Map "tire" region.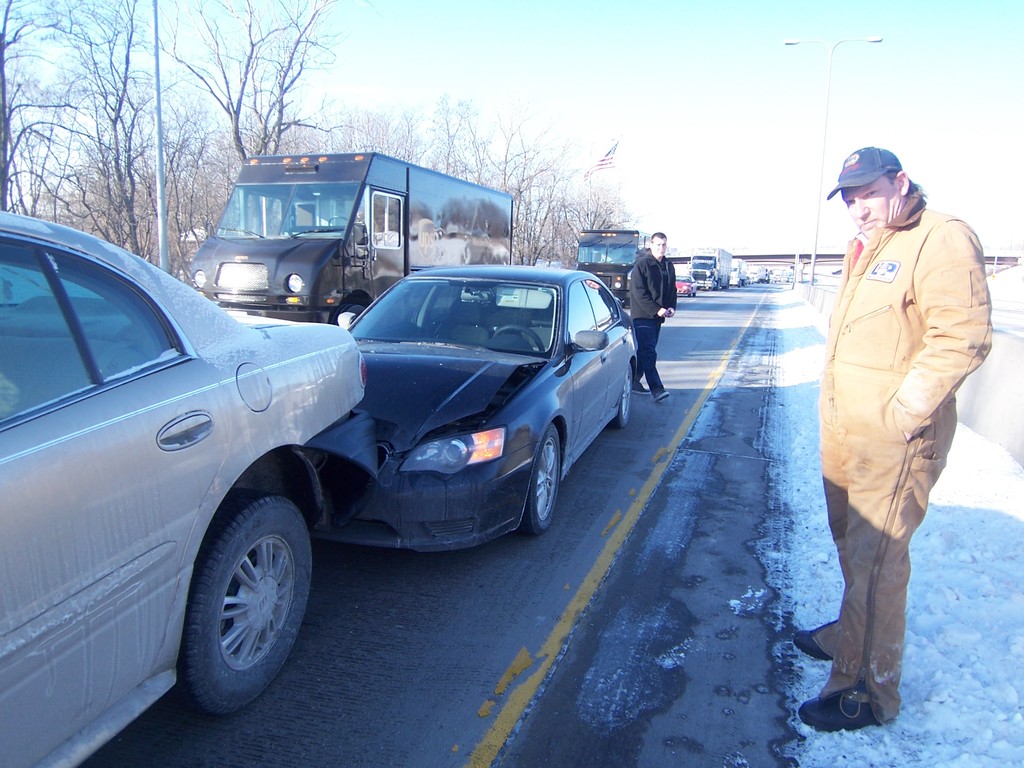
Mapped to 332/298/372/331.
